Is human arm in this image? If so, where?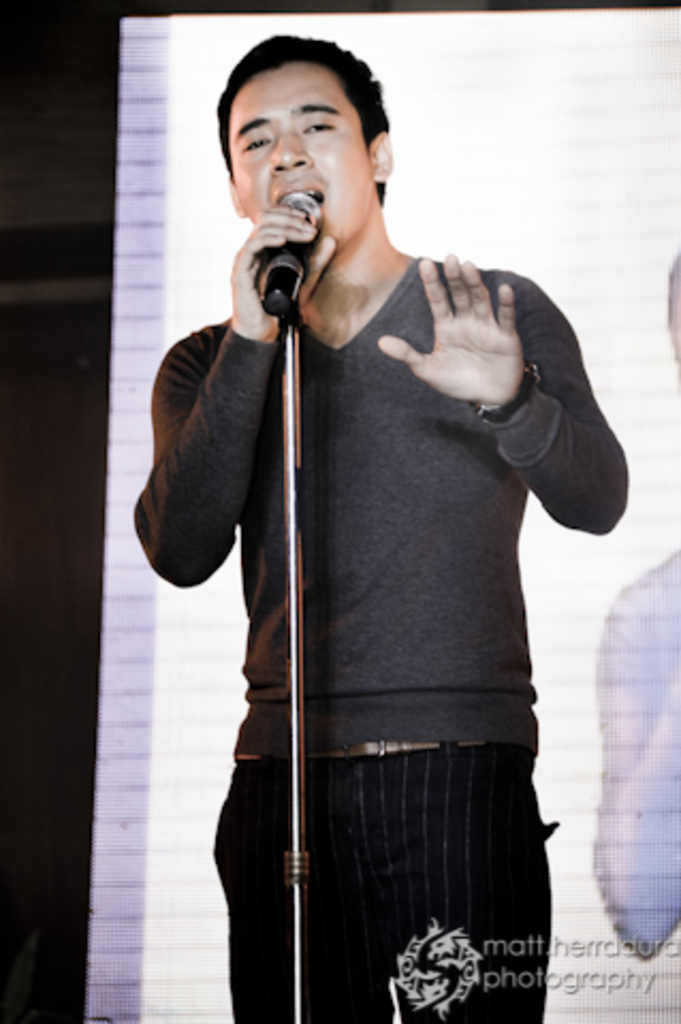
Yes, at bbox(134, 220, 333, 591).
